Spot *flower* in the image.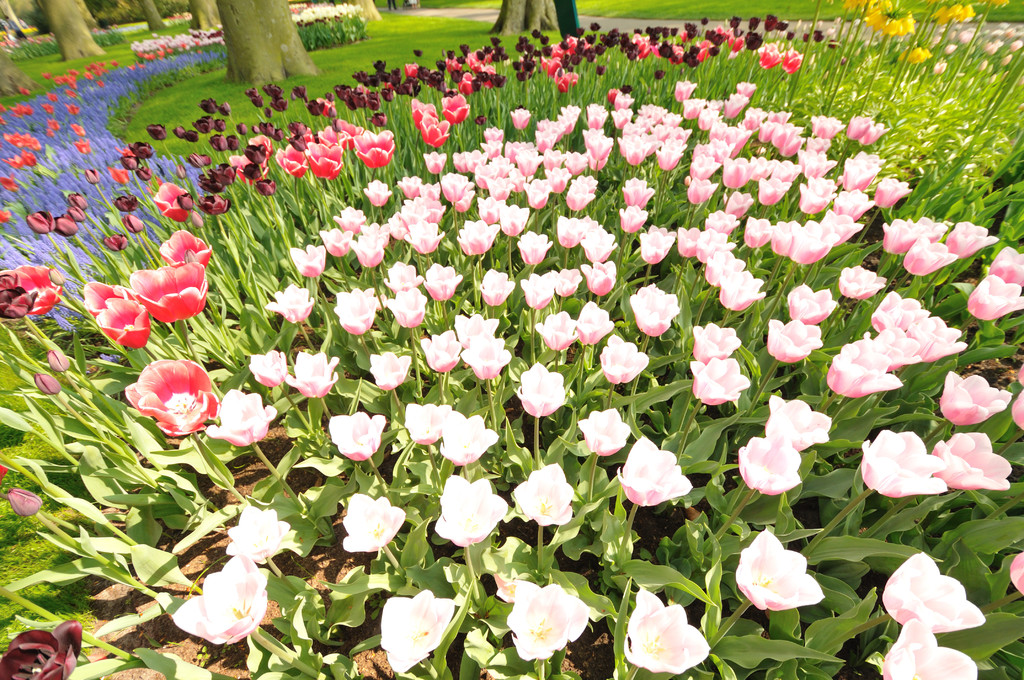
*flower* found at box=[126, 352, 221, 439].
